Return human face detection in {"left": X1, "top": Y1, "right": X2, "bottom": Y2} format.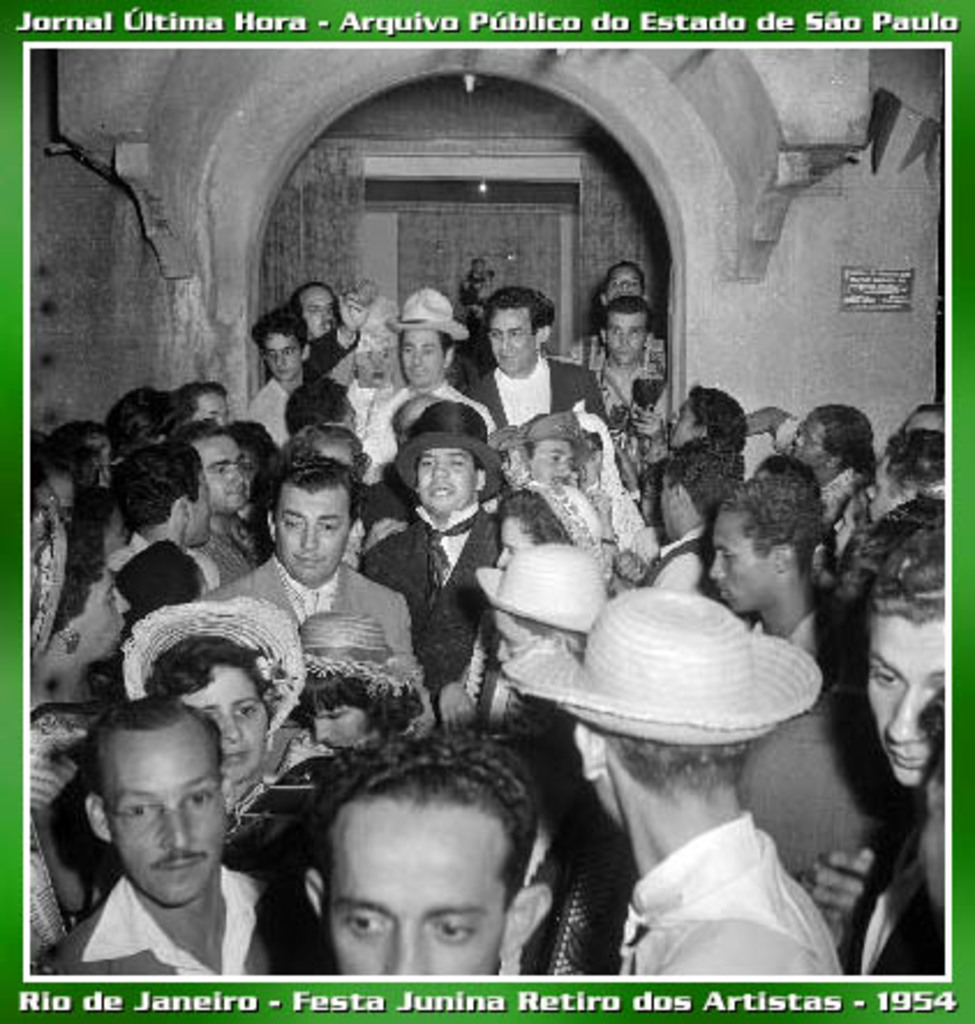
{"left": 275, "top": 478, "right": 353, "bottom": 578}.
